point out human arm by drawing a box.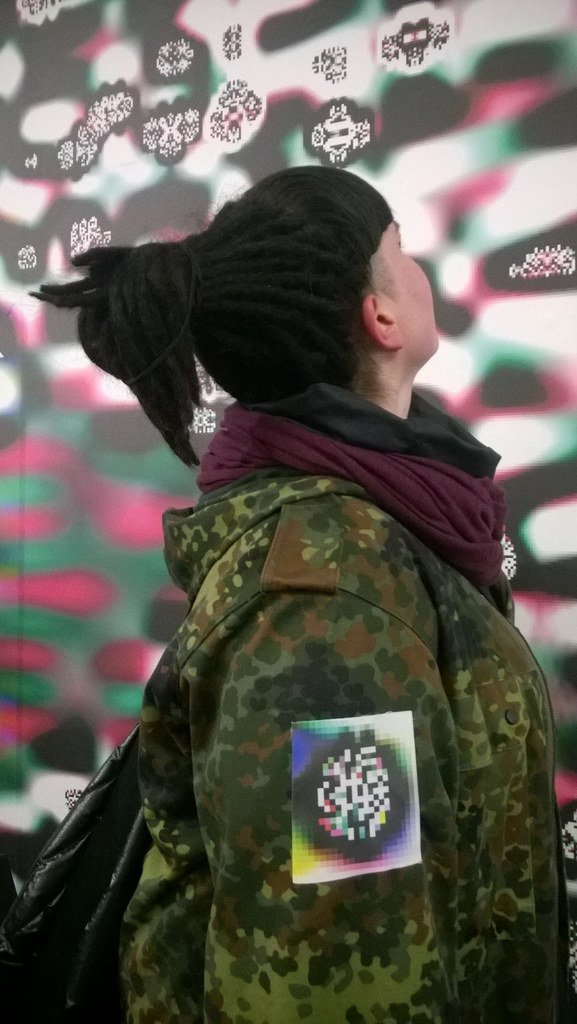
[x1=206, y1=596, x2=474, y2=1023].
